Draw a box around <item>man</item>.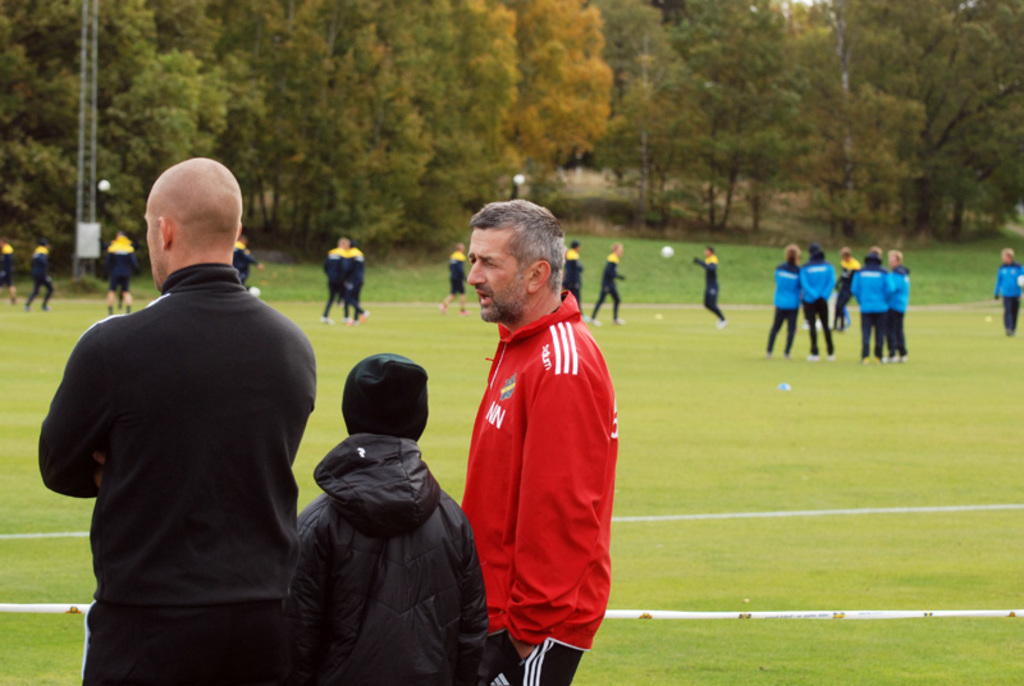
589/242/627/326.
